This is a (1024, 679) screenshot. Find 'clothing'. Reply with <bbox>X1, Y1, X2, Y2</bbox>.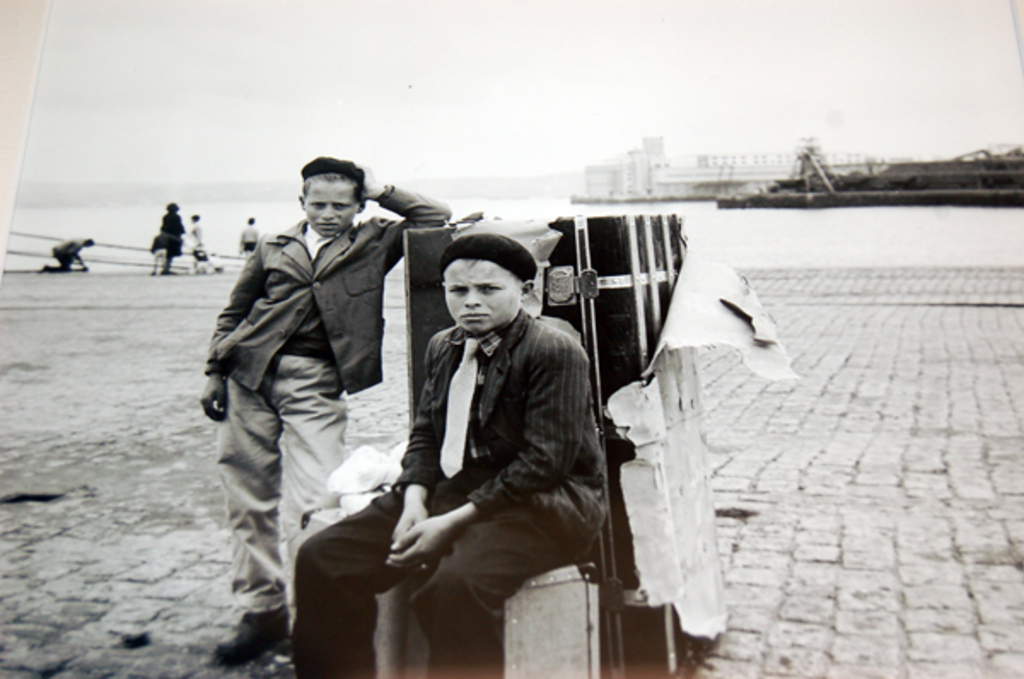
<bbox>160, 212, 184, 261</bbox>.
